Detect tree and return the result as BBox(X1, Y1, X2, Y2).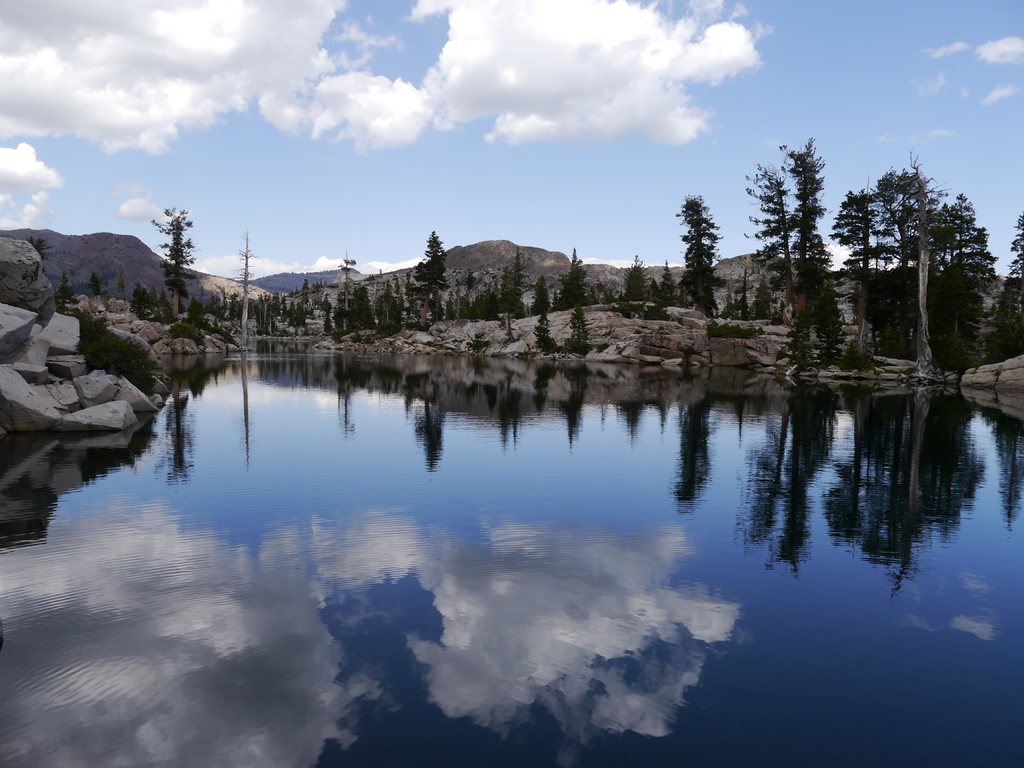
BBox(86, 273, 104, 299).
